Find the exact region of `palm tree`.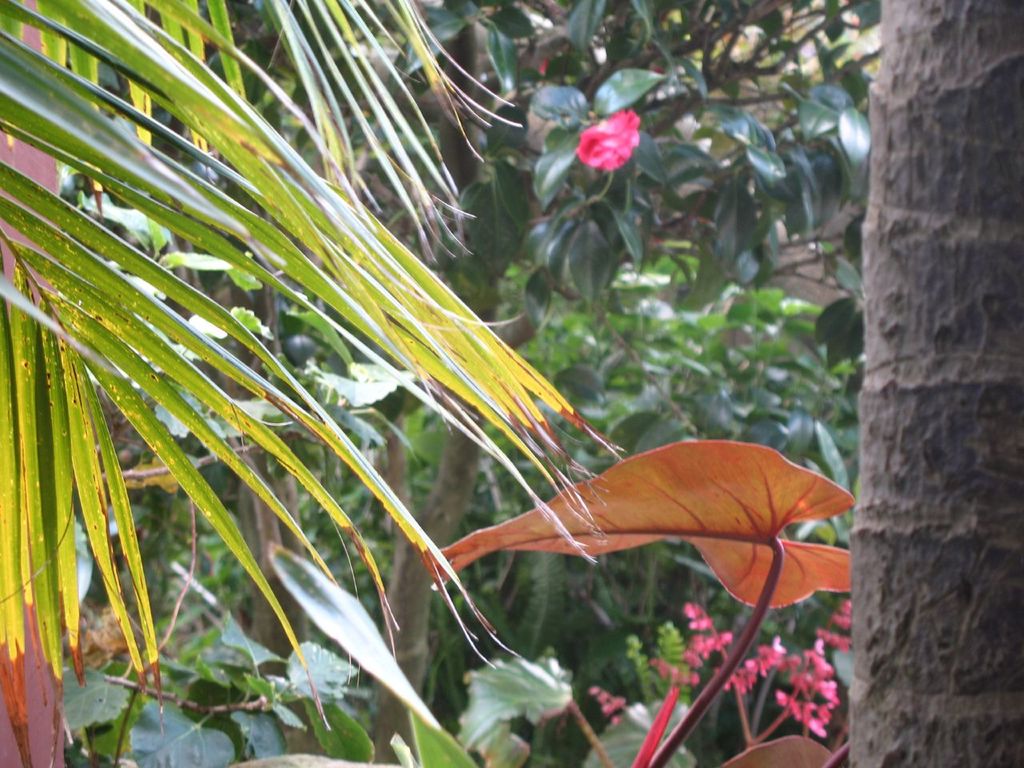
Exact region: [0, 0, 634, 767].
